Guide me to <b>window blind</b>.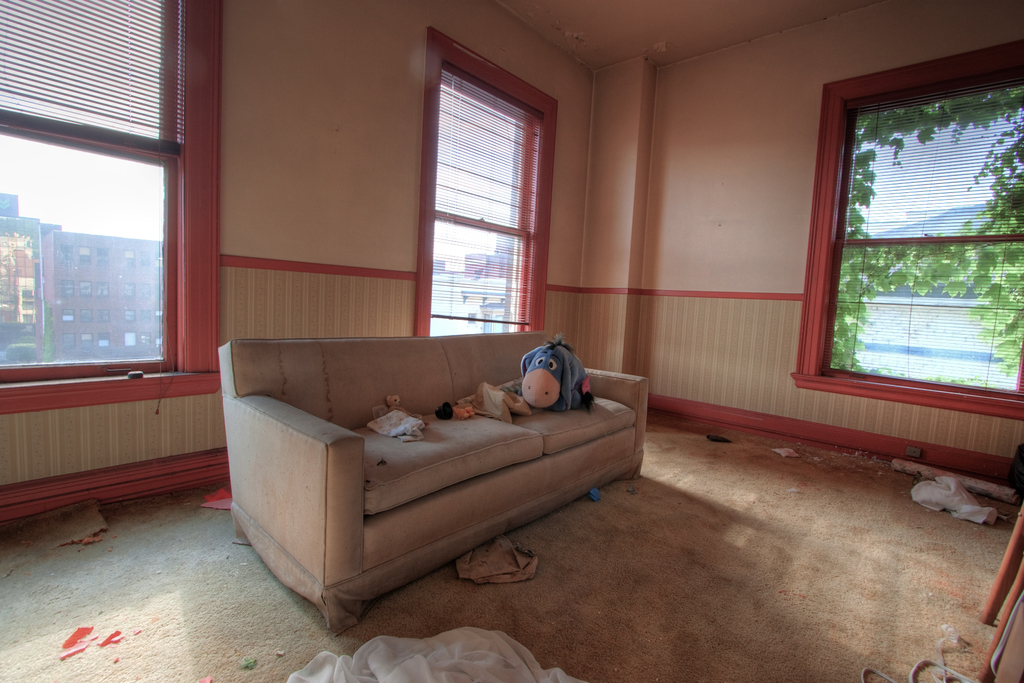
Guidance: left=811, top=67, right=1023, bottom=404.
